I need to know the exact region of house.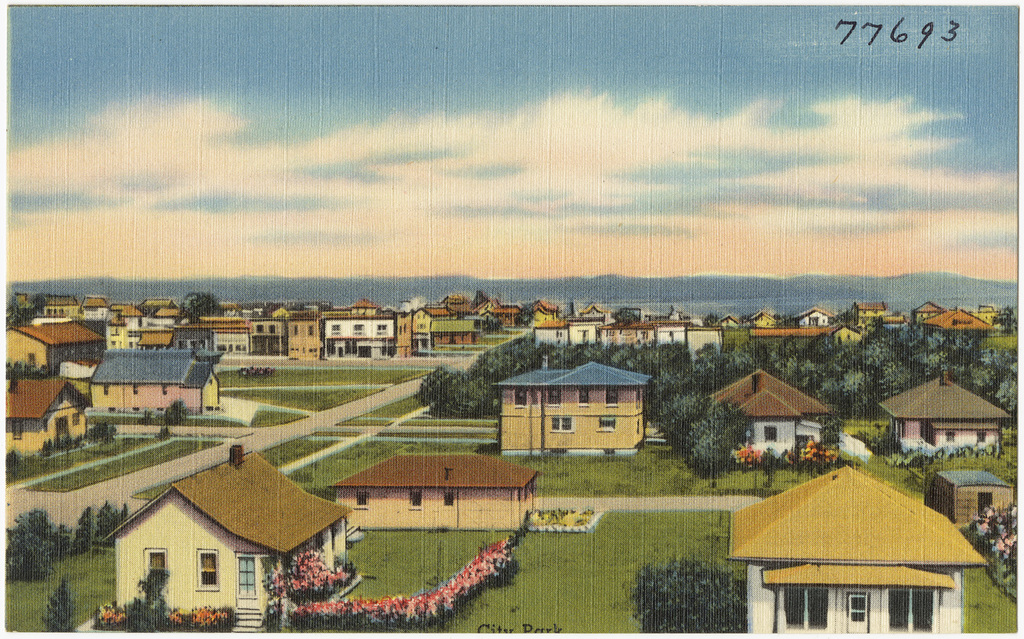
Region: {"left": 328, "top": 455, "right": 540, "bottom": 530}.
